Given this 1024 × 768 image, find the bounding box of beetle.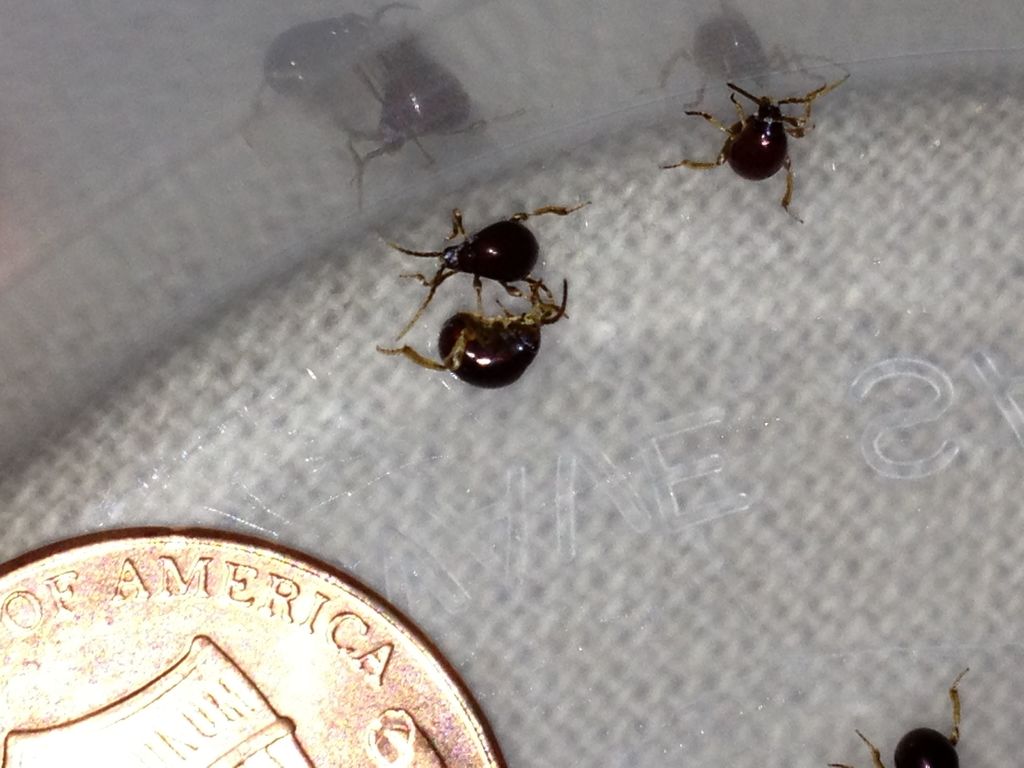
pyautogui.locateOnScreen(812, 676, 963, 767).
